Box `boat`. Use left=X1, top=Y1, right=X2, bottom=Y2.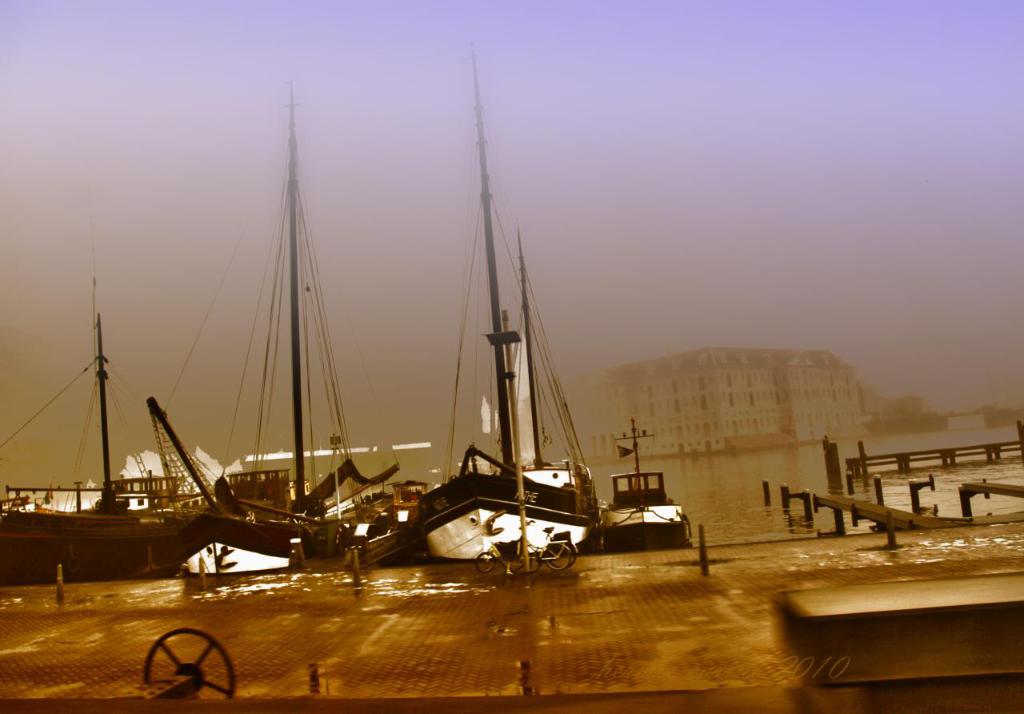
left=403, top=33, right=598, bottom=561.
